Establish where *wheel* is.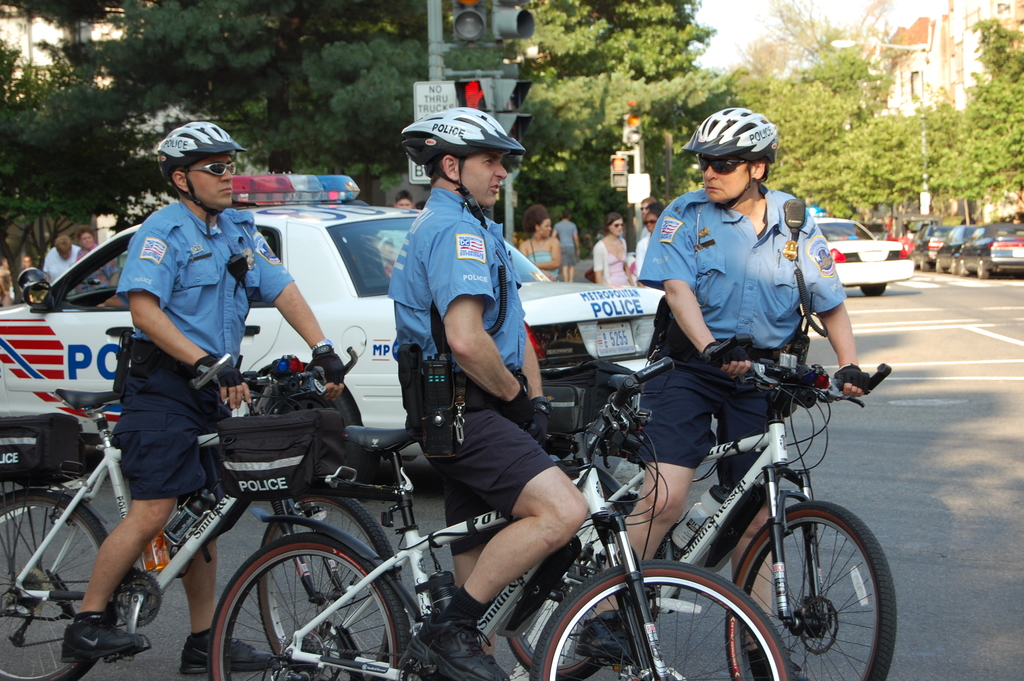
Established at rect(207, 534, 410, 680).
